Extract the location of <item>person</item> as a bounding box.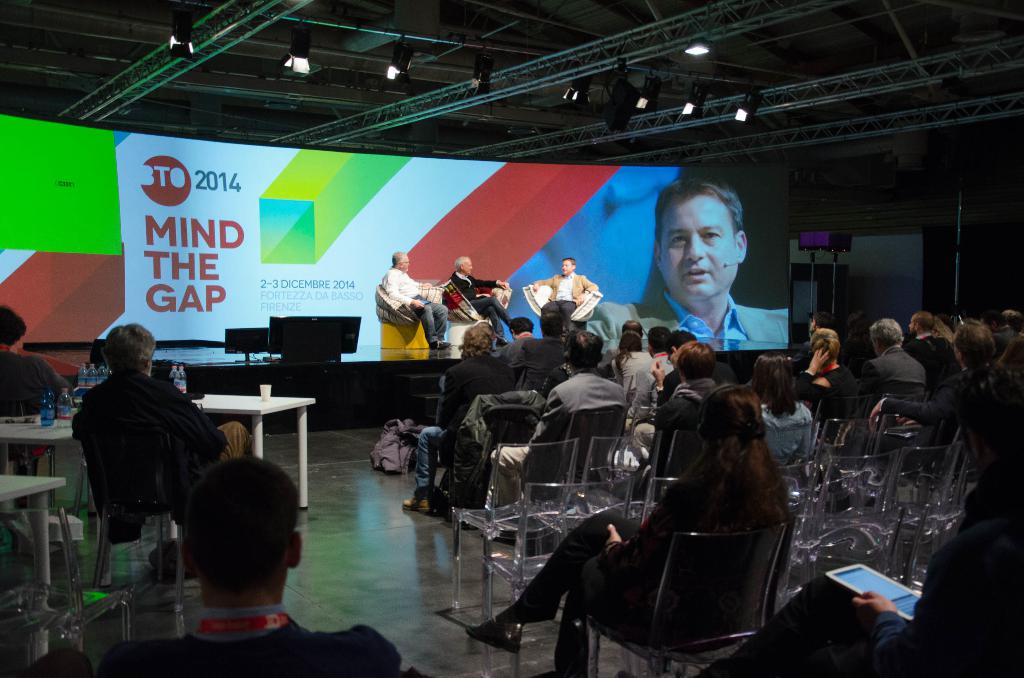
528/295/575/381.
